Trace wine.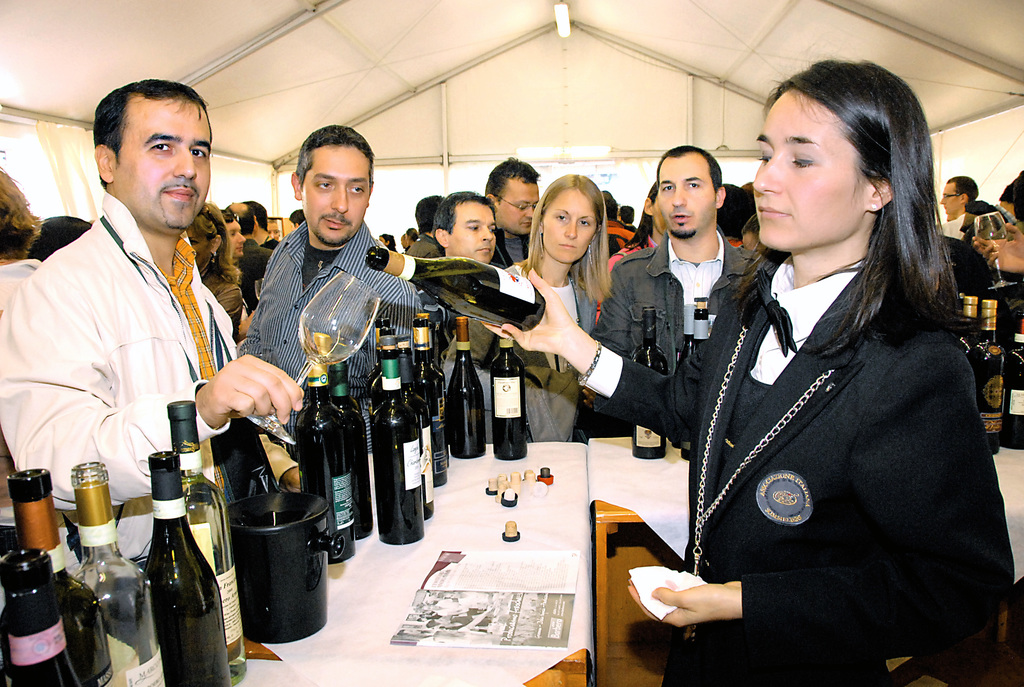
Traced to [x1=671, y1=306, x2=691, y2=448].
